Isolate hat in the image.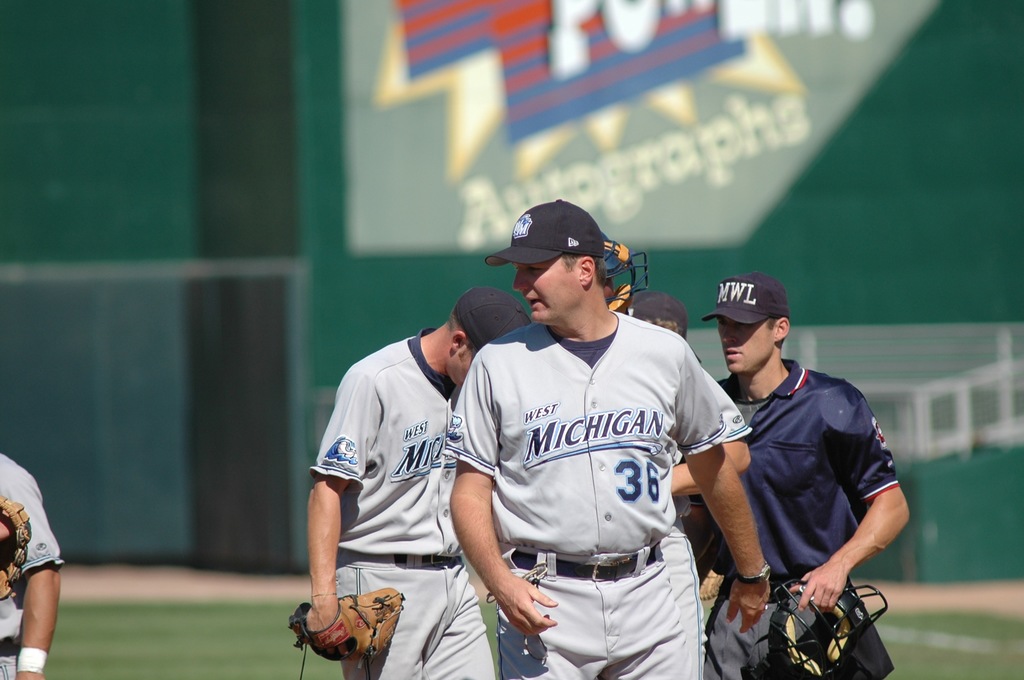
Isolated region: (left=702, top=276, right=785, bottom=327).
